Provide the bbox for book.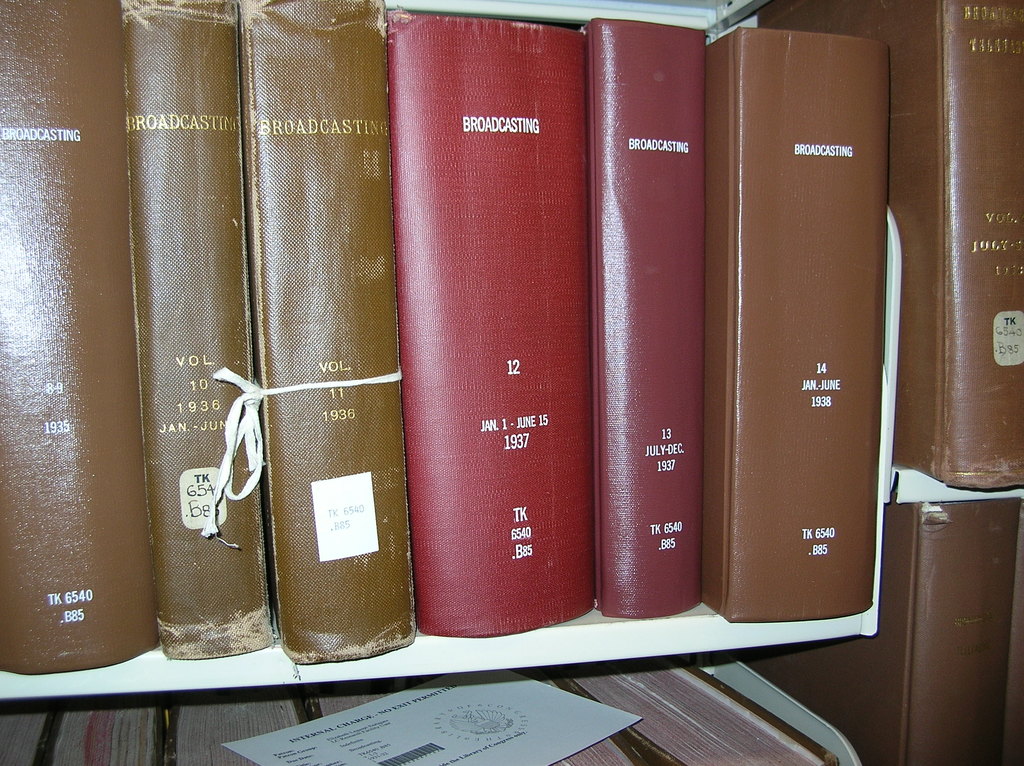
l=710, t=28, r=897, b=623.
